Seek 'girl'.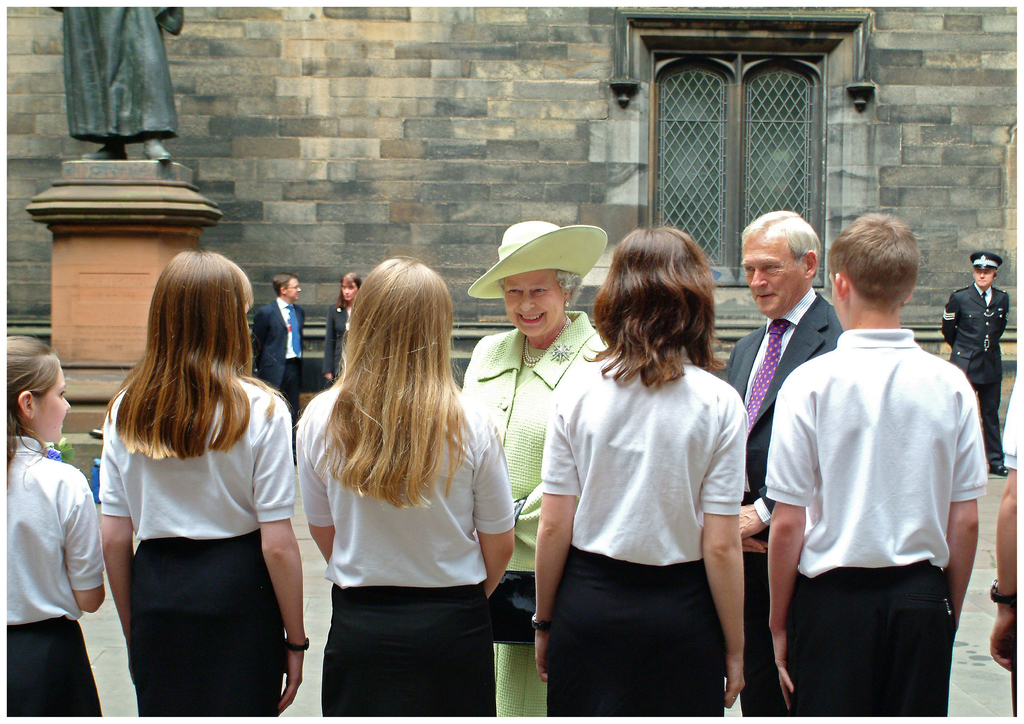
[324, 273, 362, 383].
